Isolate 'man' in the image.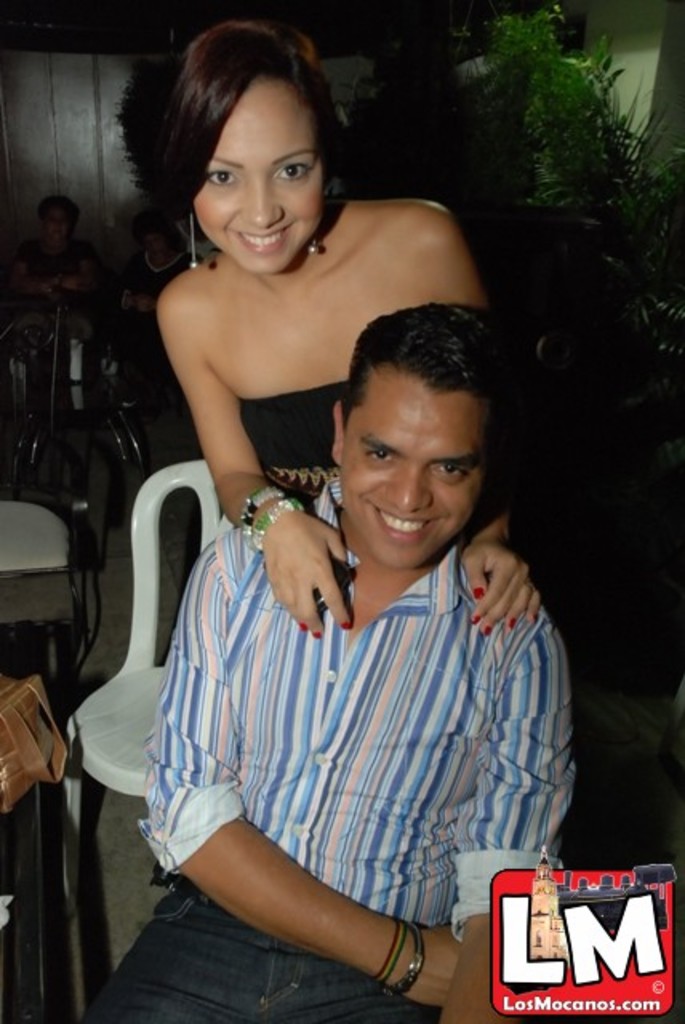
Isolated region: <bbox>75, 301, 581, 1022</bbox>.
